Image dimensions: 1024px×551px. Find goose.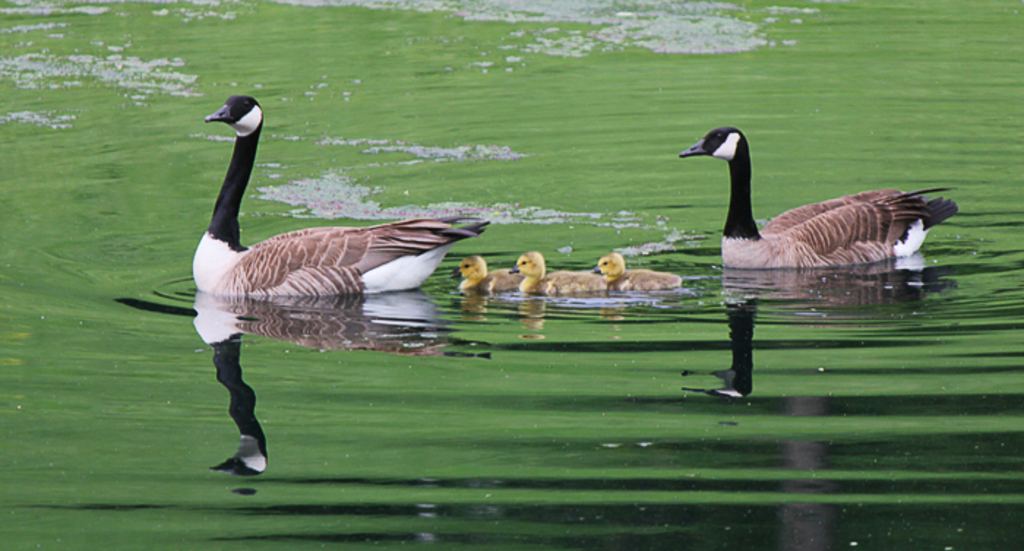
rect(677, 123, 971, 270).
